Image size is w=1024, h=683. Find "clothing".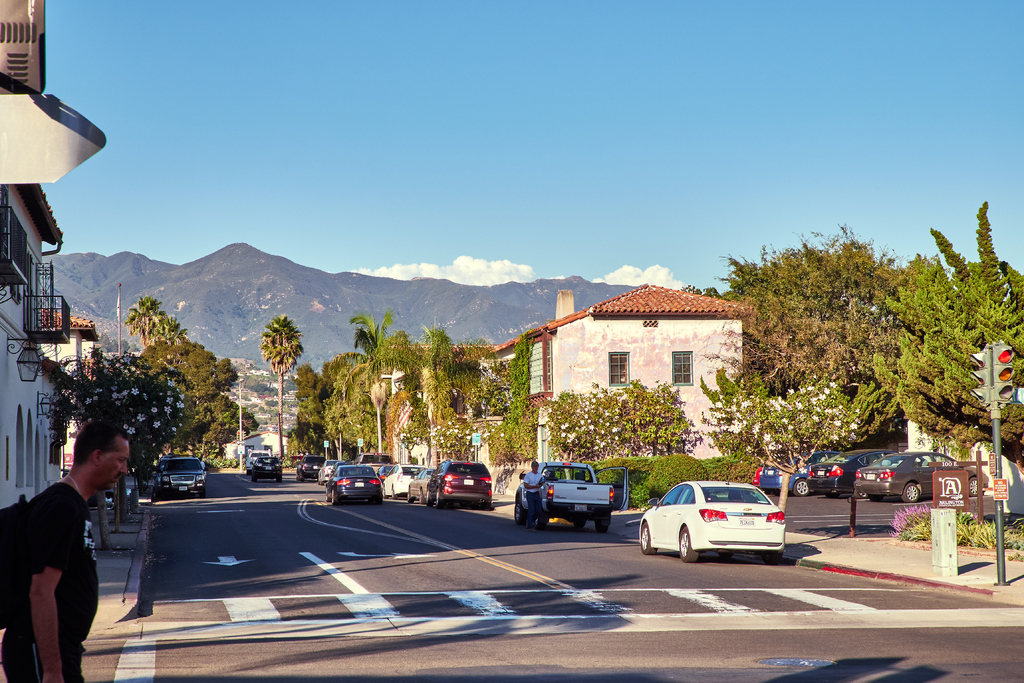
left=522, top=467, right=545, bottom=521.
